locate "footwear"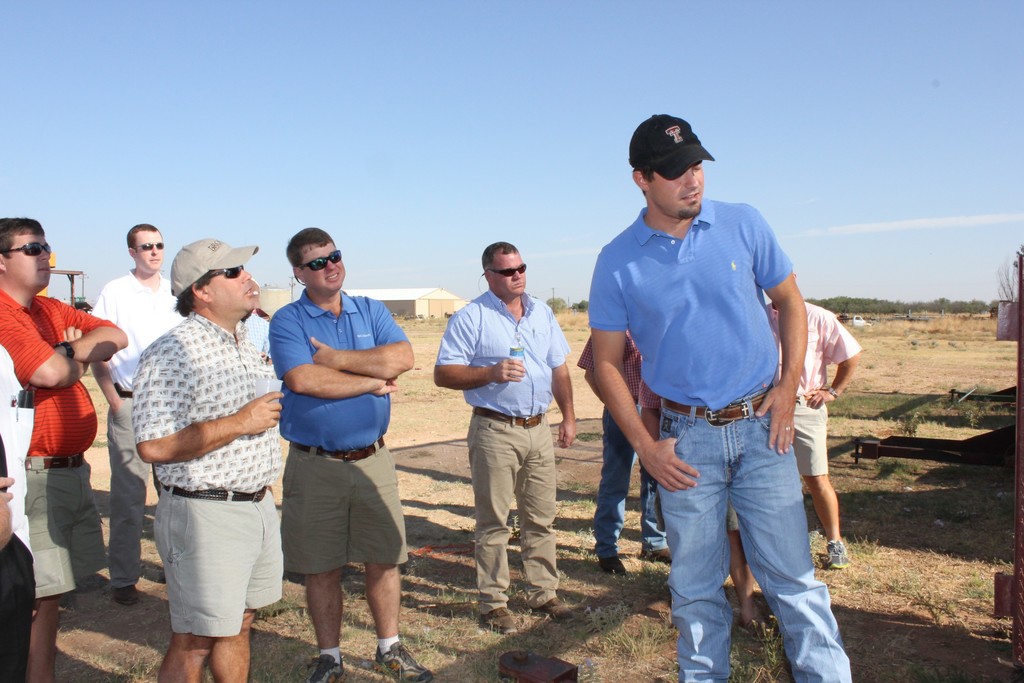
left=476, top=600, right=519, bottom=637
